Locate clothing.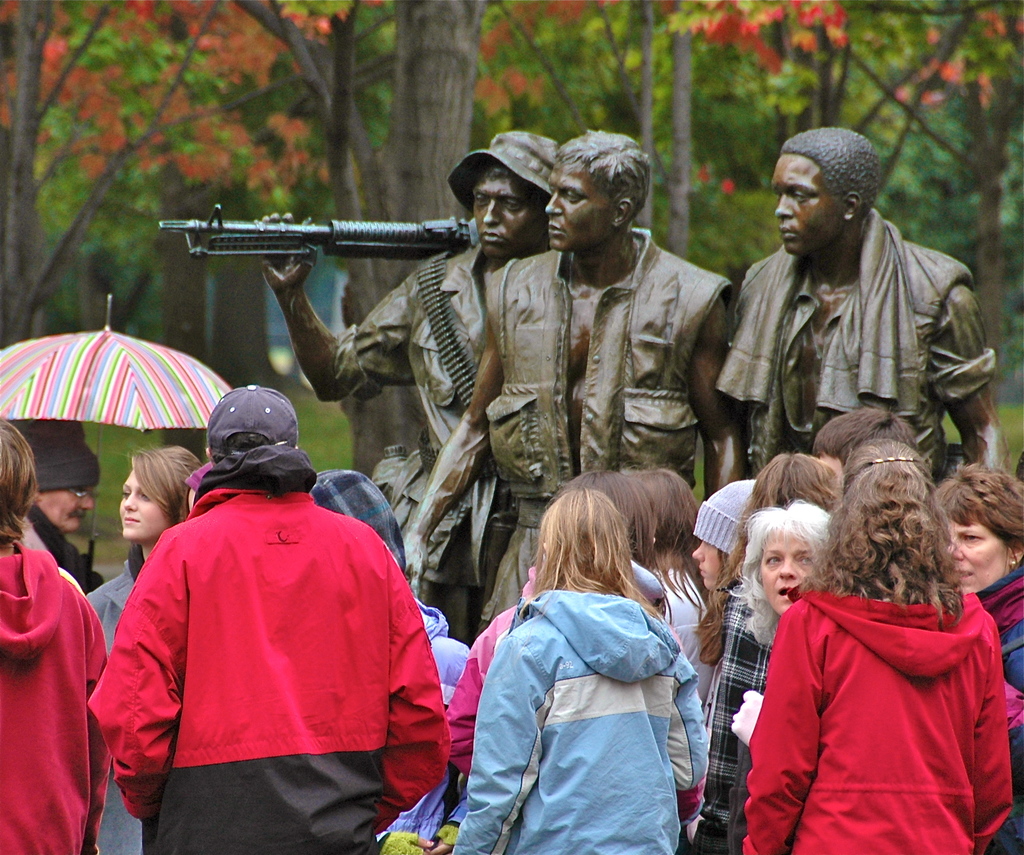
Bounding box: 84 439 463 854.
